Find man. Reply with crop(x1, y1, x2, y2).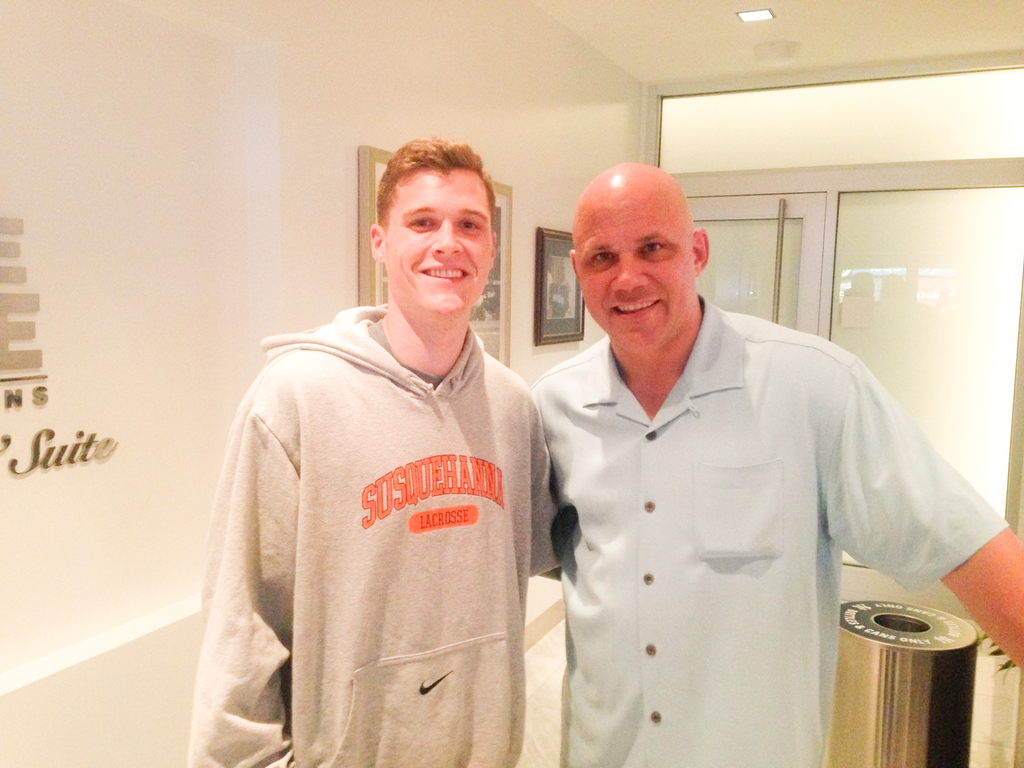
crop(529, 161, 1023, 767).
